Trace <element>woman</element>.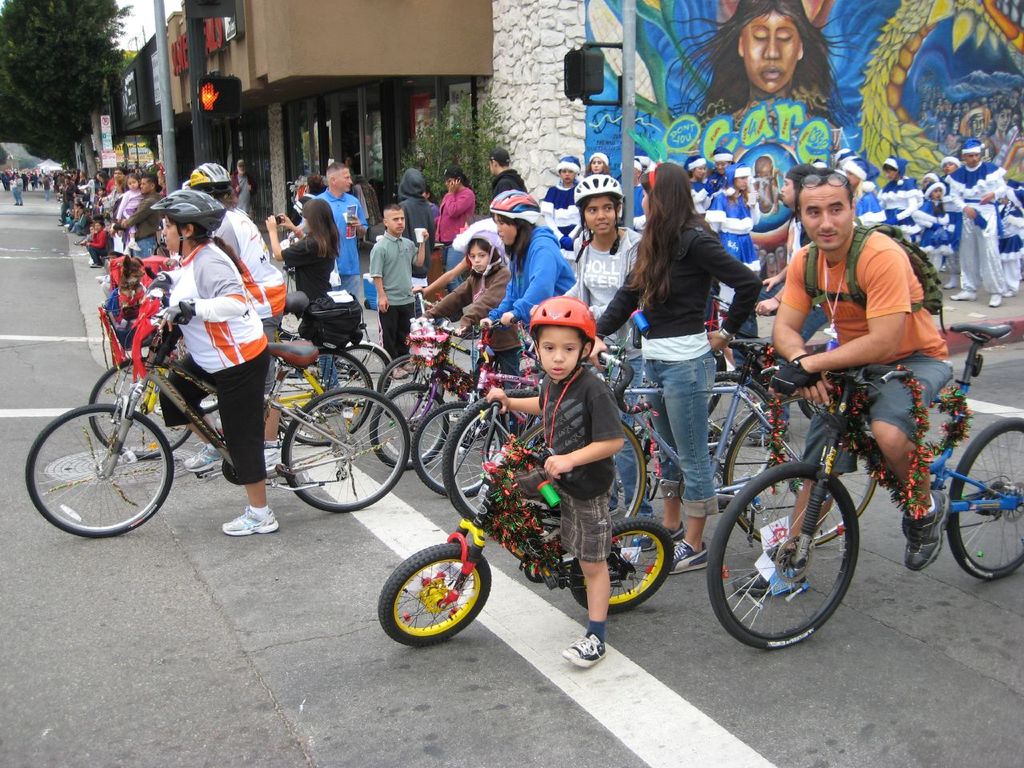
Traced to bbox=[555, 170, 642, 338].
